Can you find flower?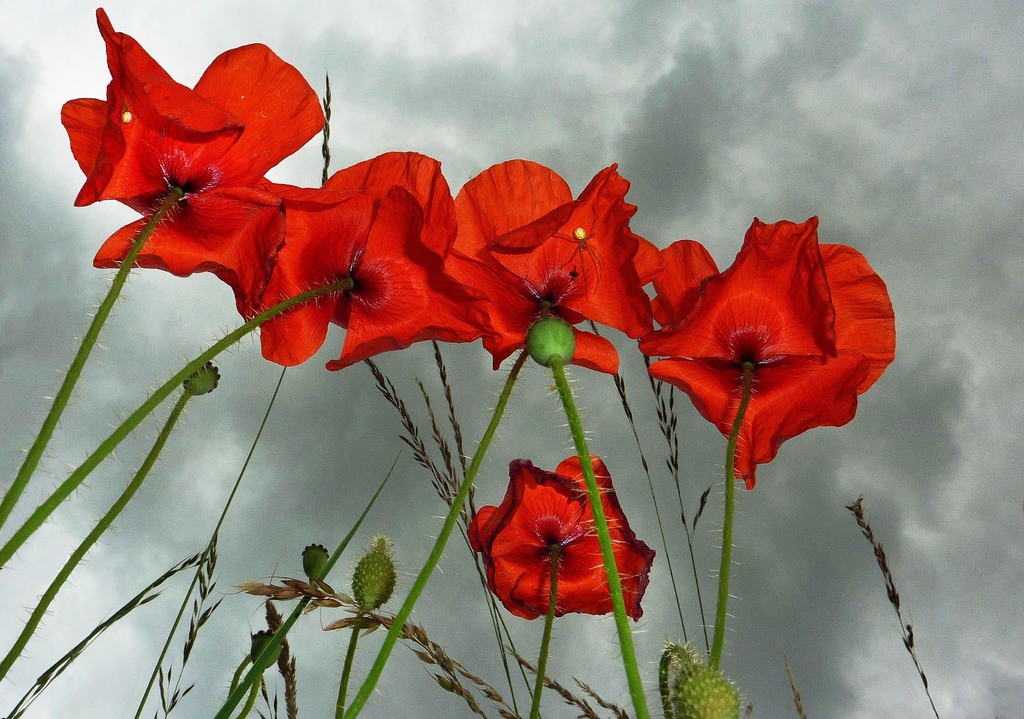
Yes, bounding box: [left=463, top=446, right=665, bottom=633].
